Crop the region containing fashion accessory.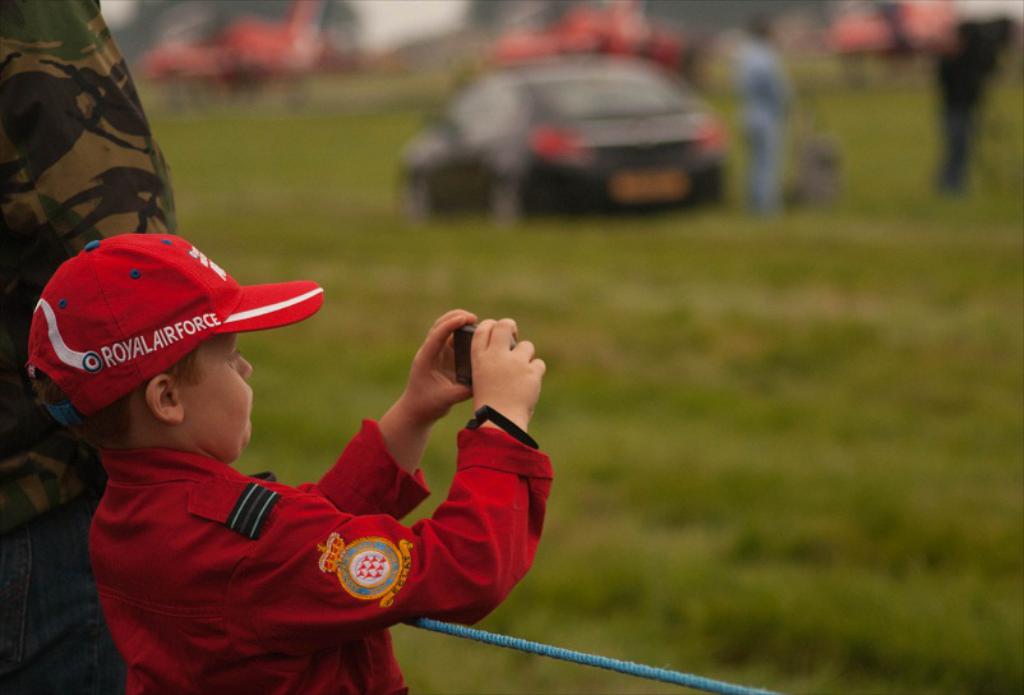
Crop region: 28 225 327 423.
